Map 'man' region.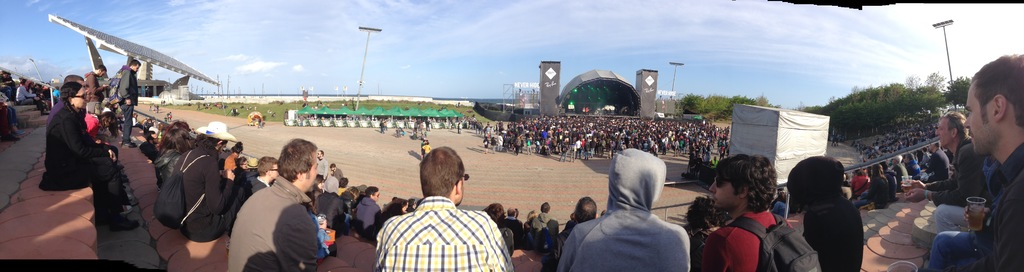
Mapped to detection(892, 154, 908, 189).
